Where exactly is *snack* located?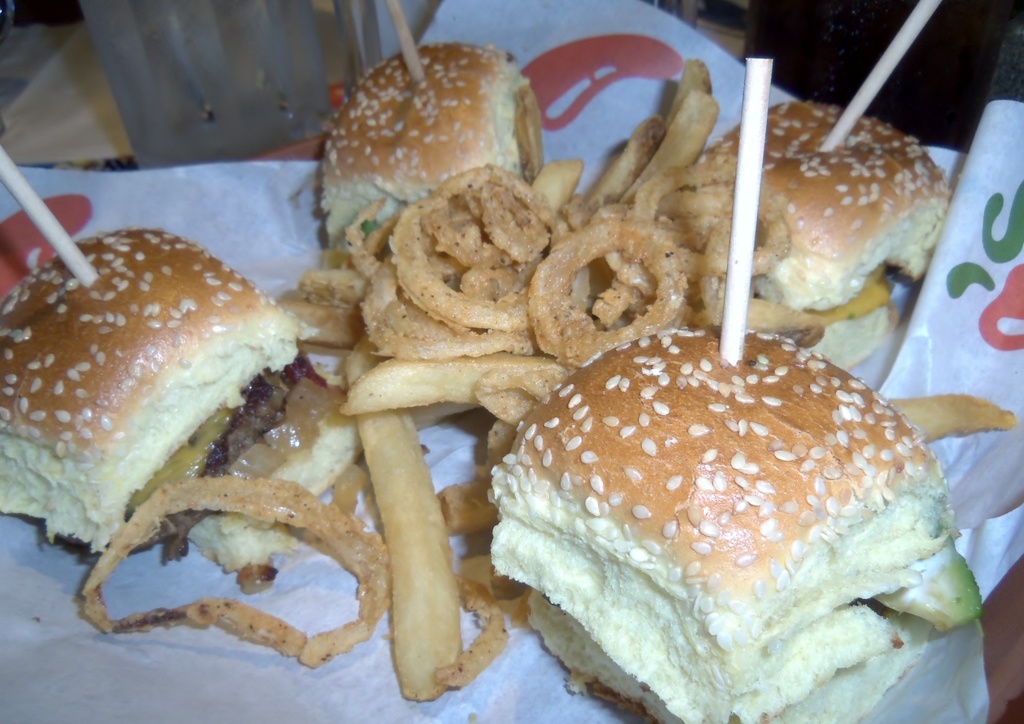
Its bounding box is <bbox>324, 38, 548, 250</bbox>.
